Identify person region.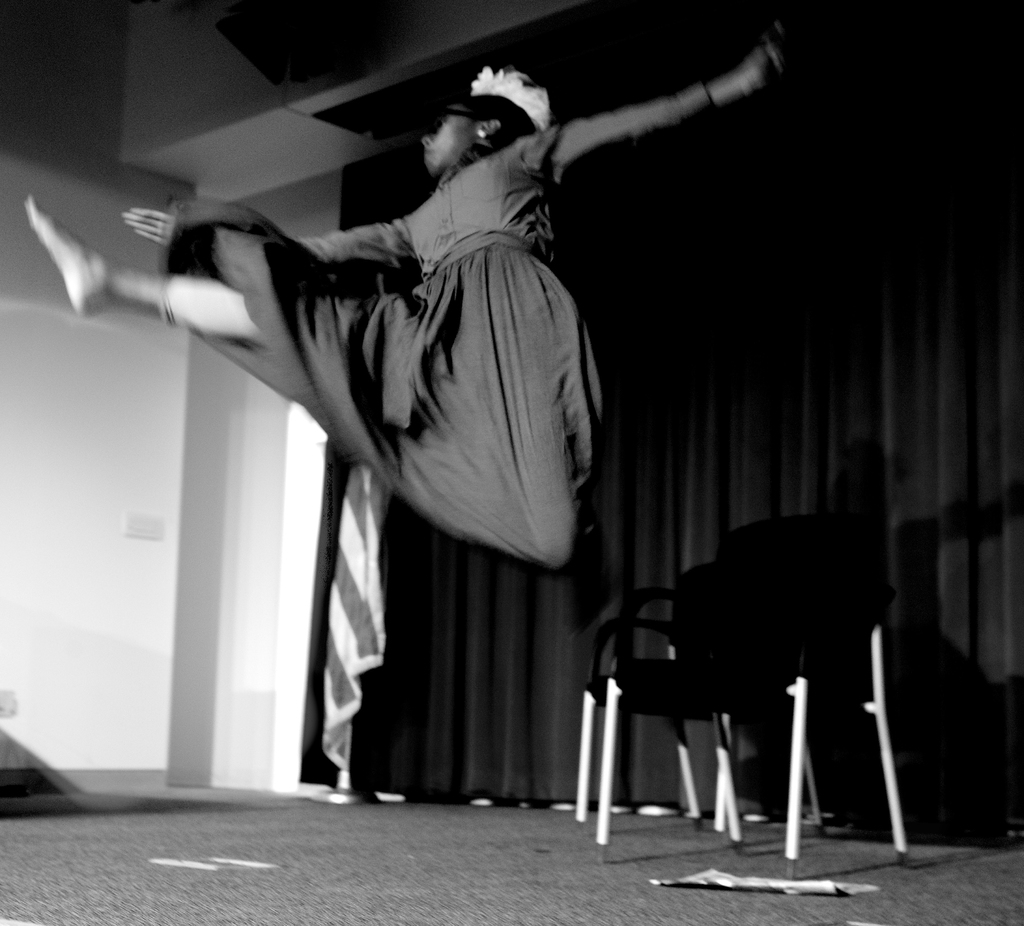
Region: {"x1": 28, "y1": 64, "x2": 781, "y2": 566}.
